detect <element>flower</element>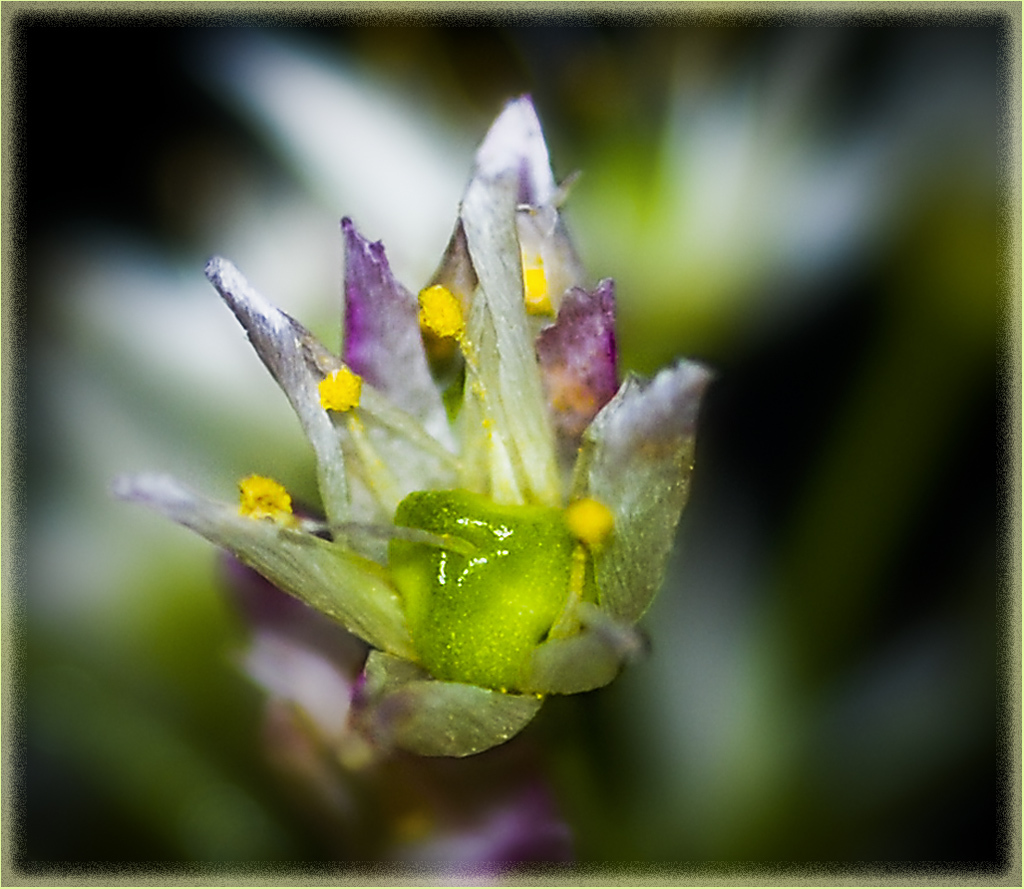
[left=171, top=130, right=702, bottom=715]
